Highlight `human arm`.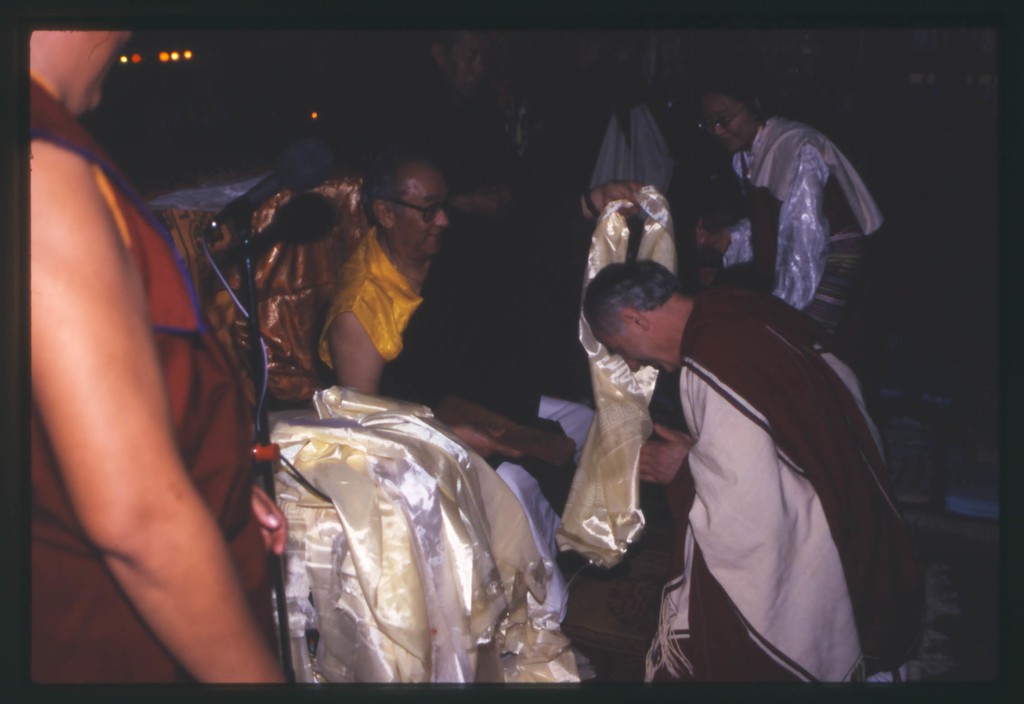
Highlighted region: <region>568, 179, 644, 222</region>.
